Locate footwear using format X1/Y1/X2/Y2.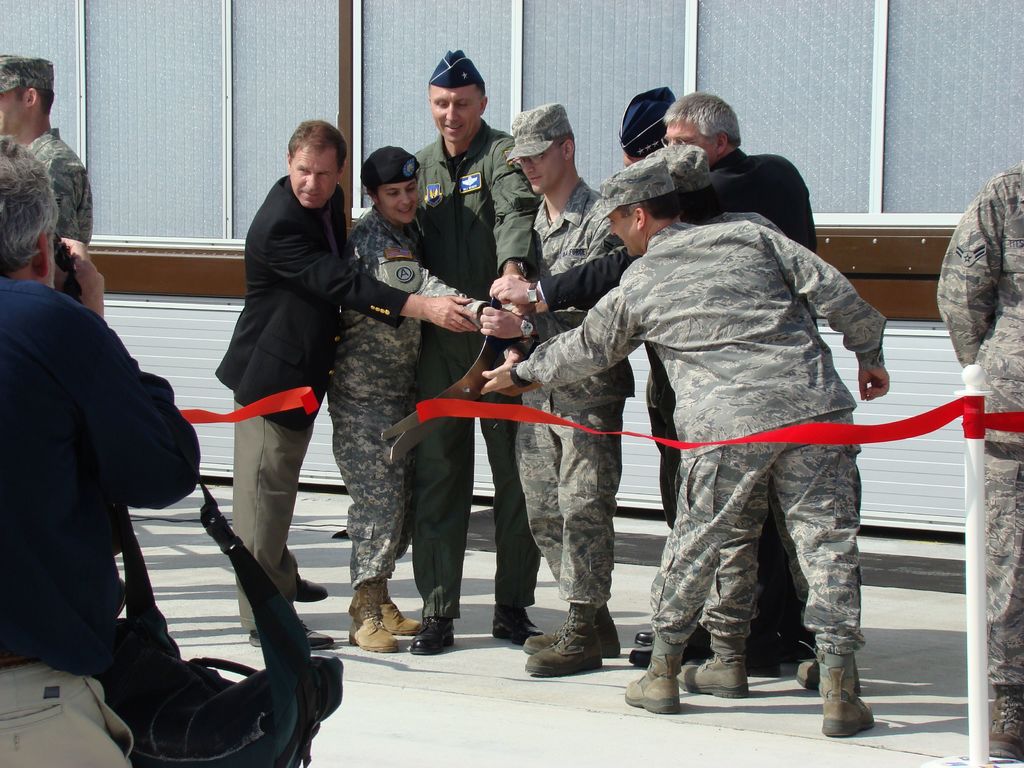
630/632/664/646.
